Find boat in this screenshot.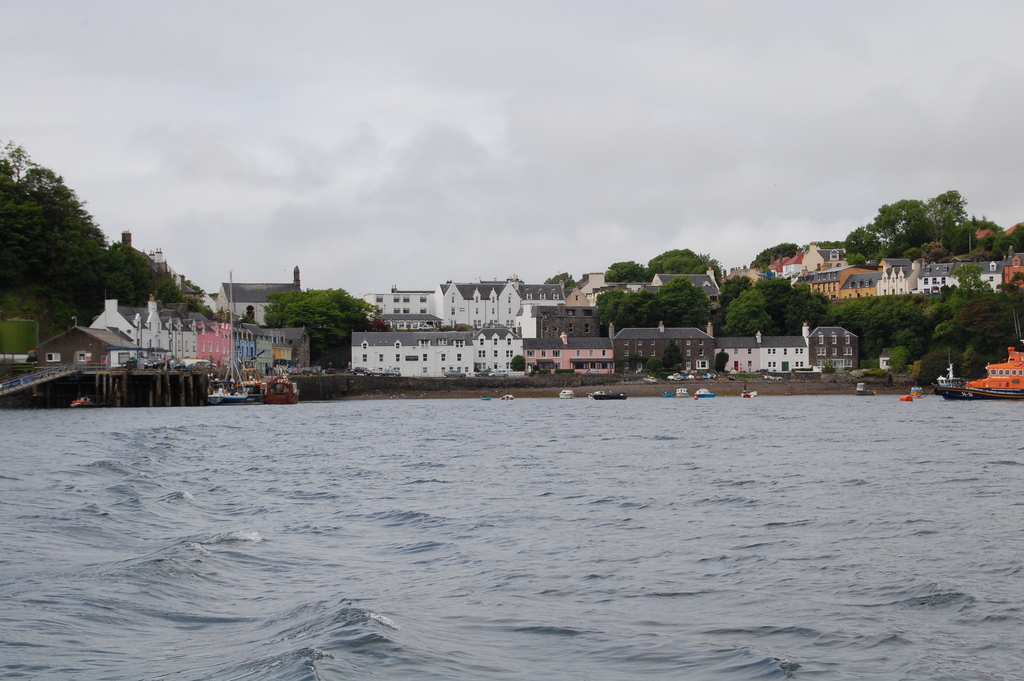
The bounding box for boat is detection(585, 389, 626, 402).
